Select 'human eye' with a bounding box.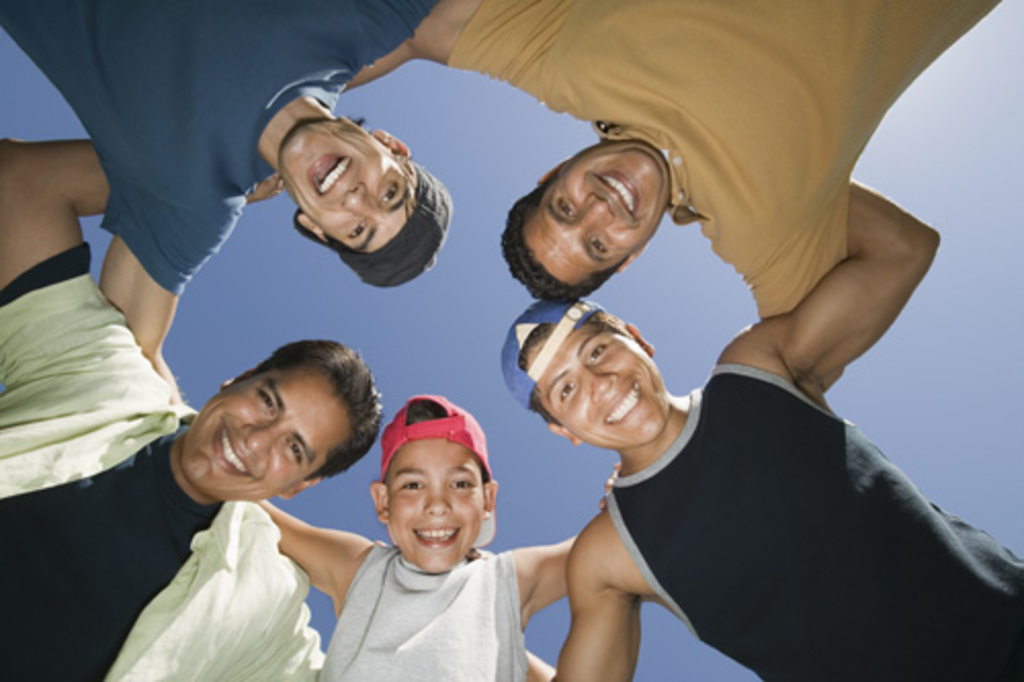
bbox=[449, 471, 475, 492].
